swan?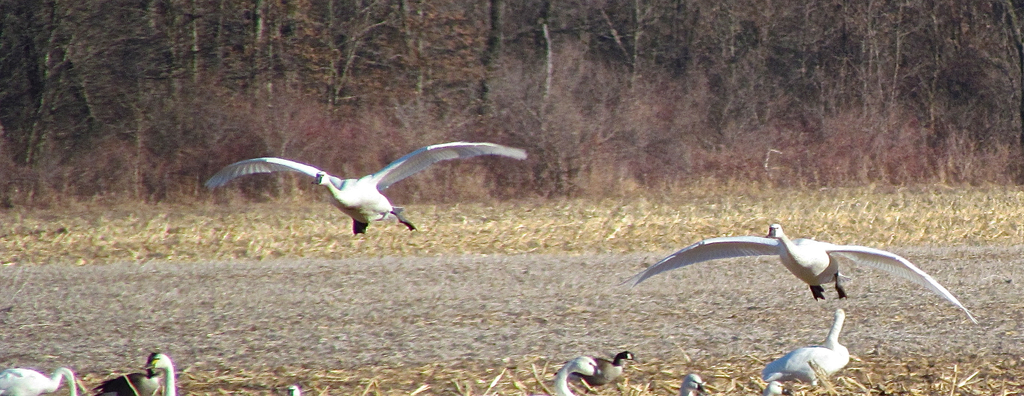
0:366:79:395
